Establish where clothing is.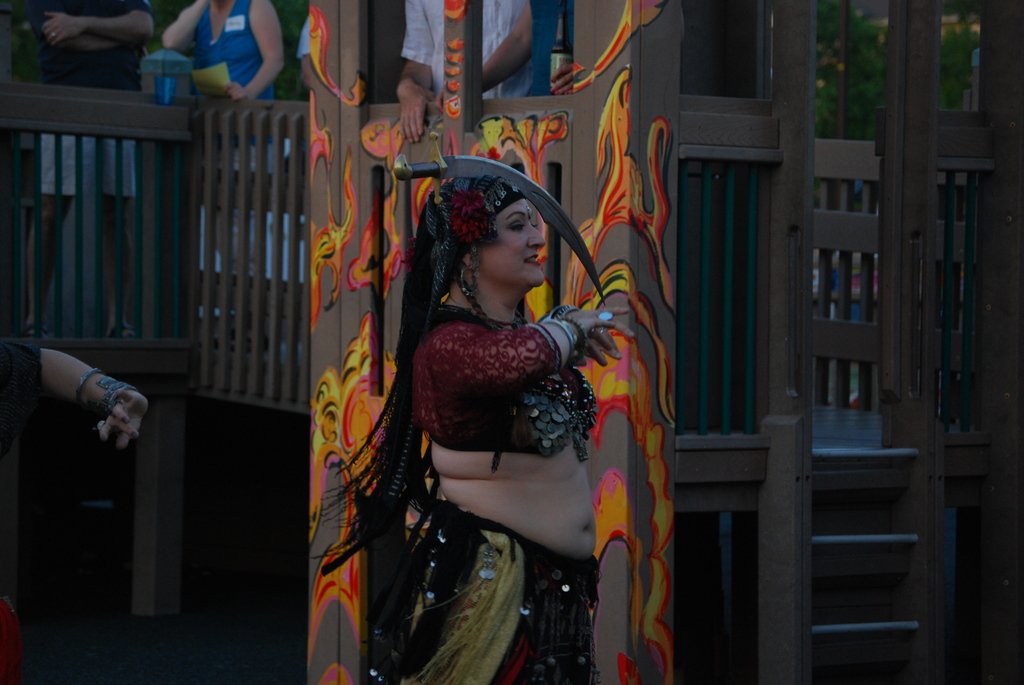
Established at bbox(360, 497, 601, 684).
